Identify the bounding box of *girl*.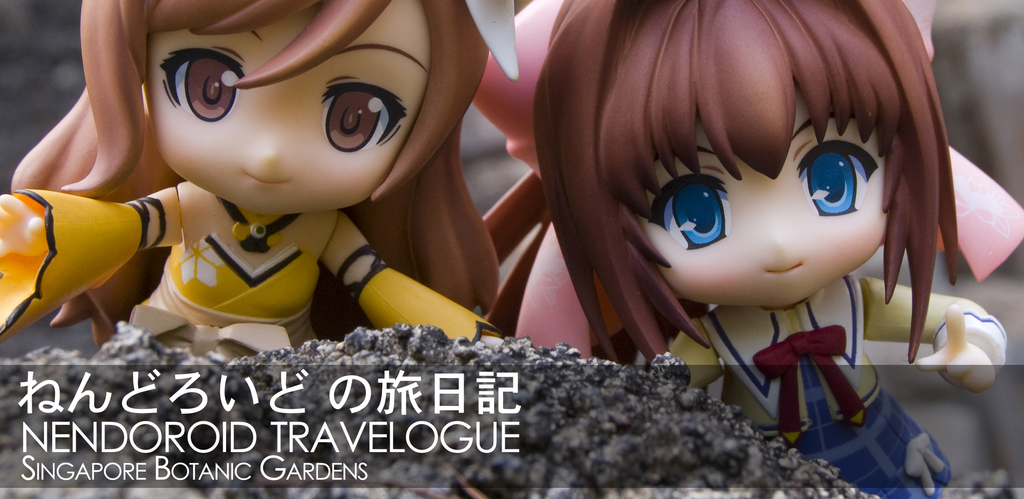
box=[470, 0, 1023, 498].
